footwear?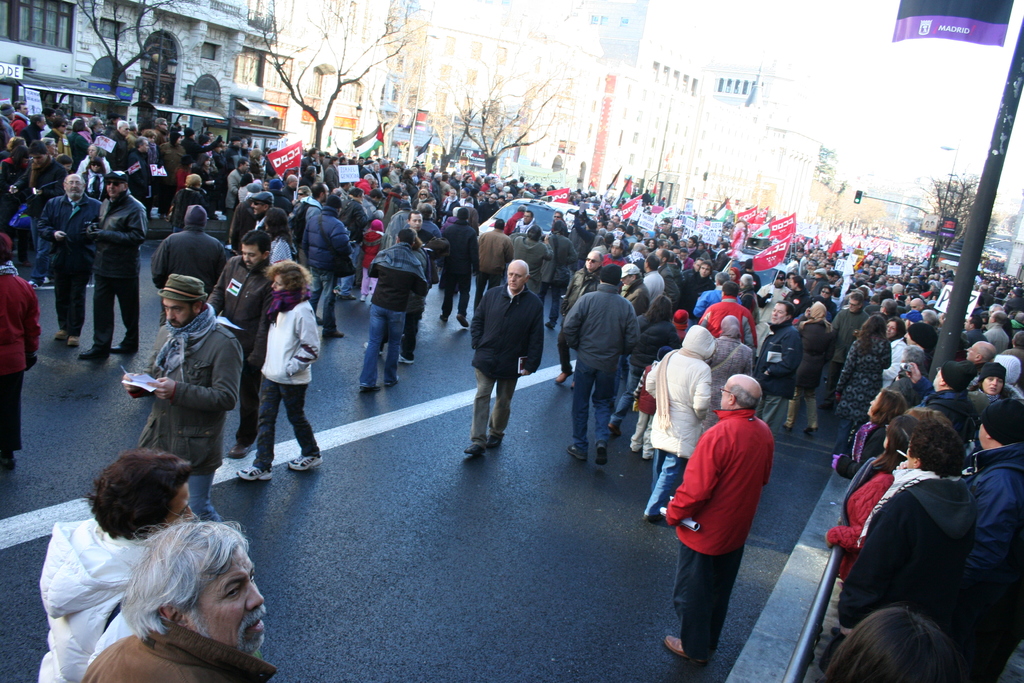
Rect(332, 292, 340, 299)
